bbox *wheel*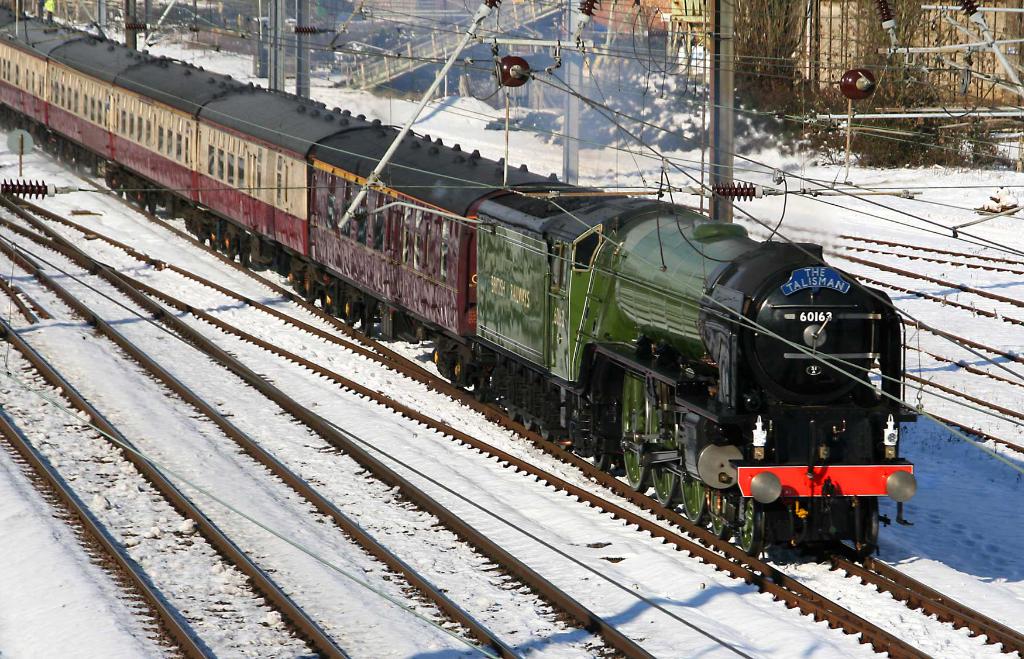
593/445/610/470
